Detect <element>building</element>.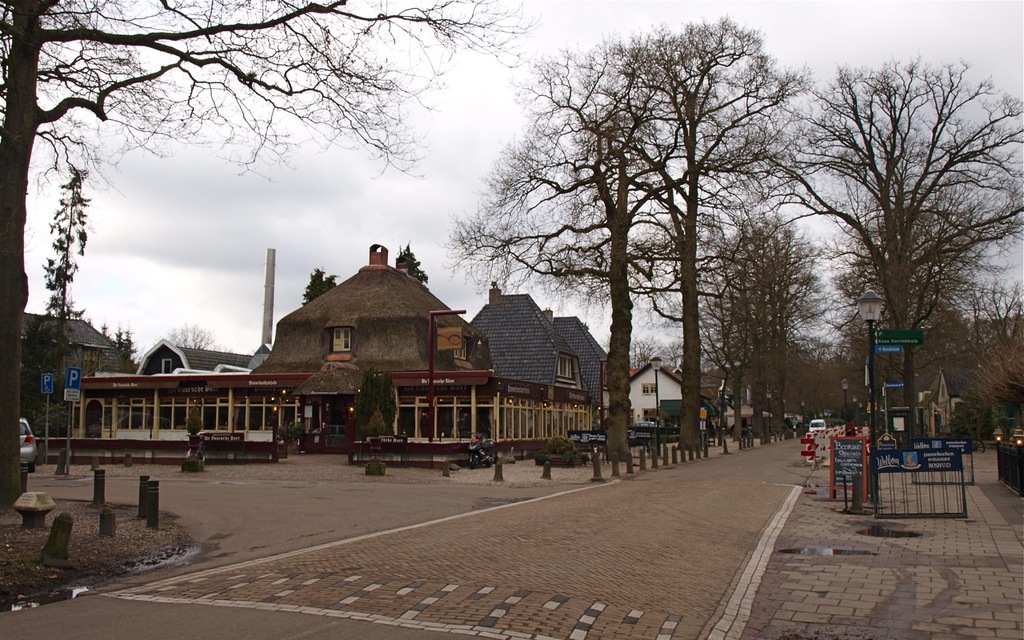
Detected at (11, 311, 134, 430).
